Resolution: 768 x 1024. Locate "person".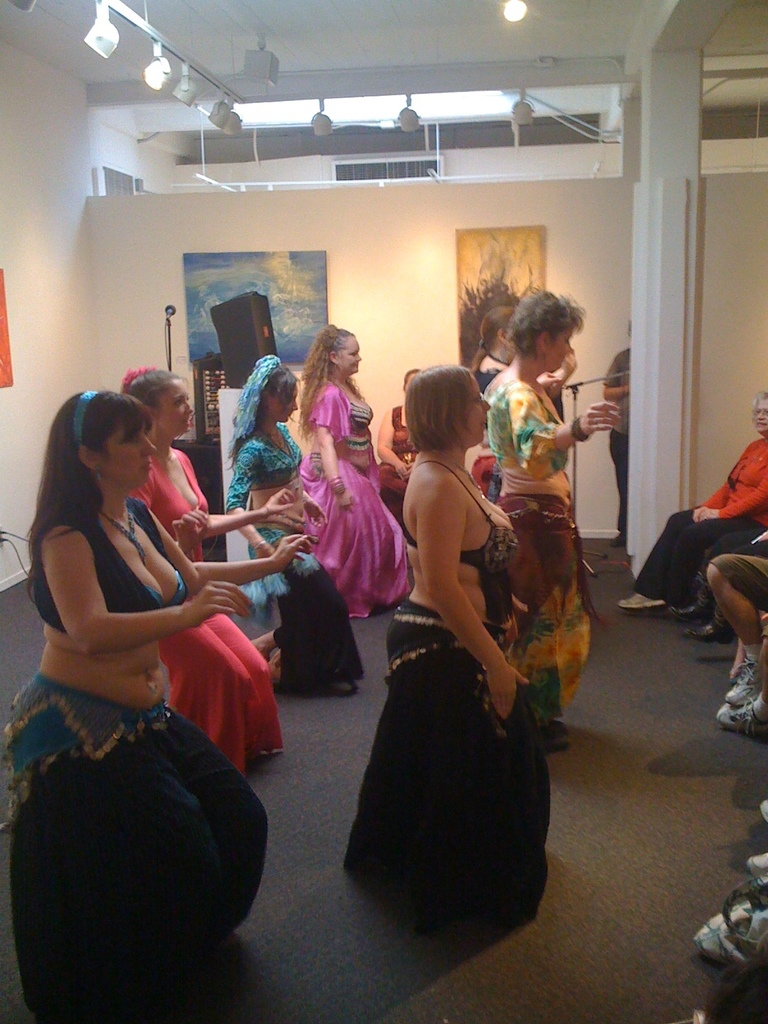
473 307 517 470.
